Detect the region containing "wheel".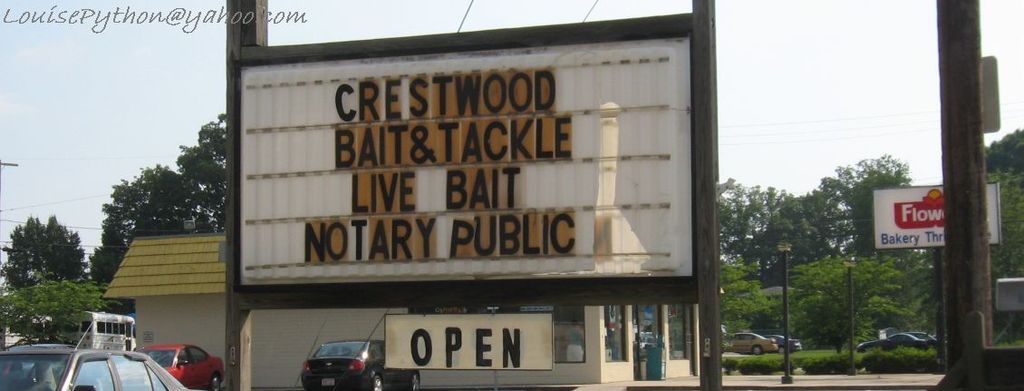
l=208, t=376, r=219, b=390.
